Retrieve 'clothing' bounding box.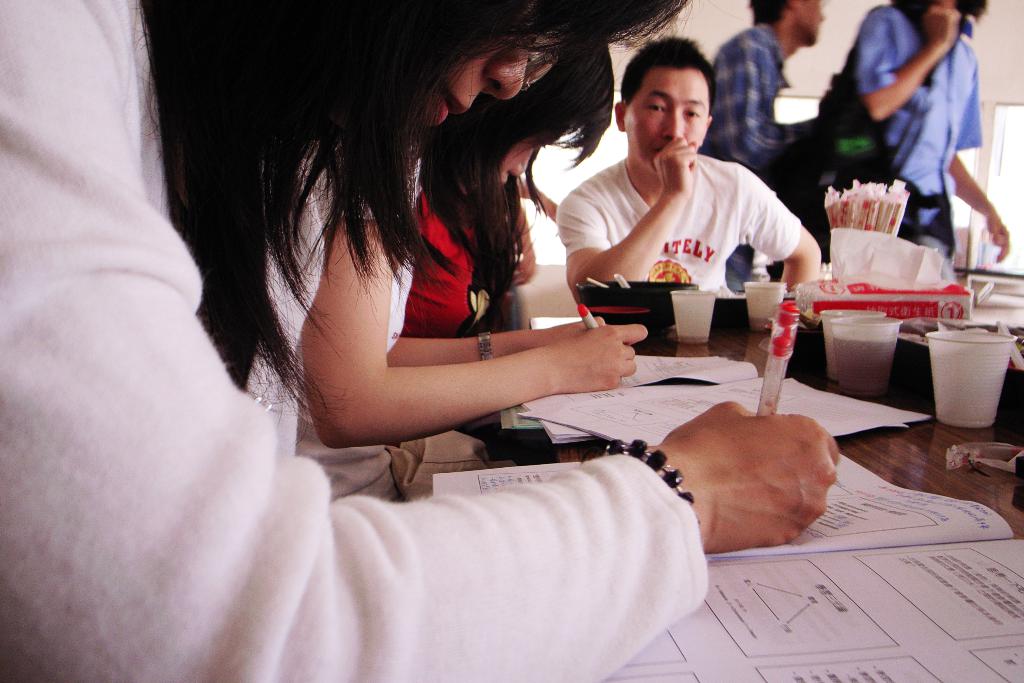
Bounding box: BBox(401, 179, 499, 340).
